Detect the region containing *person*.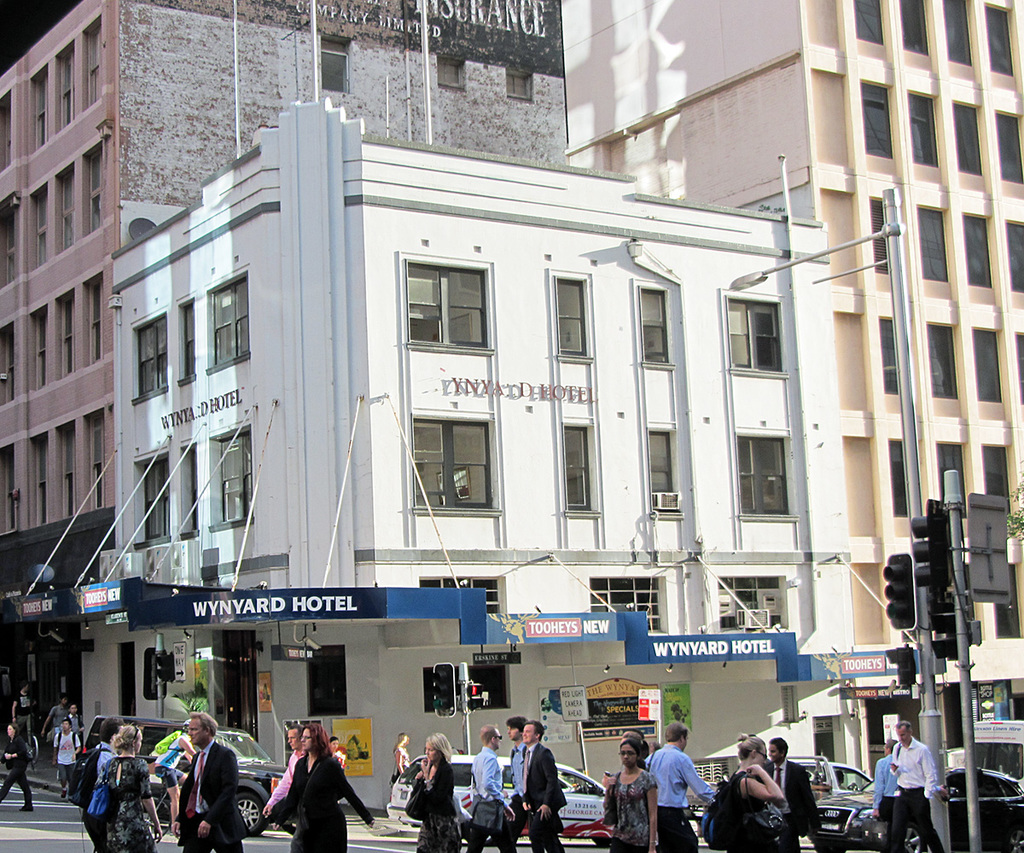
{"x1": 602, "y1": 734, "x2": 662, "y2": 852}.
